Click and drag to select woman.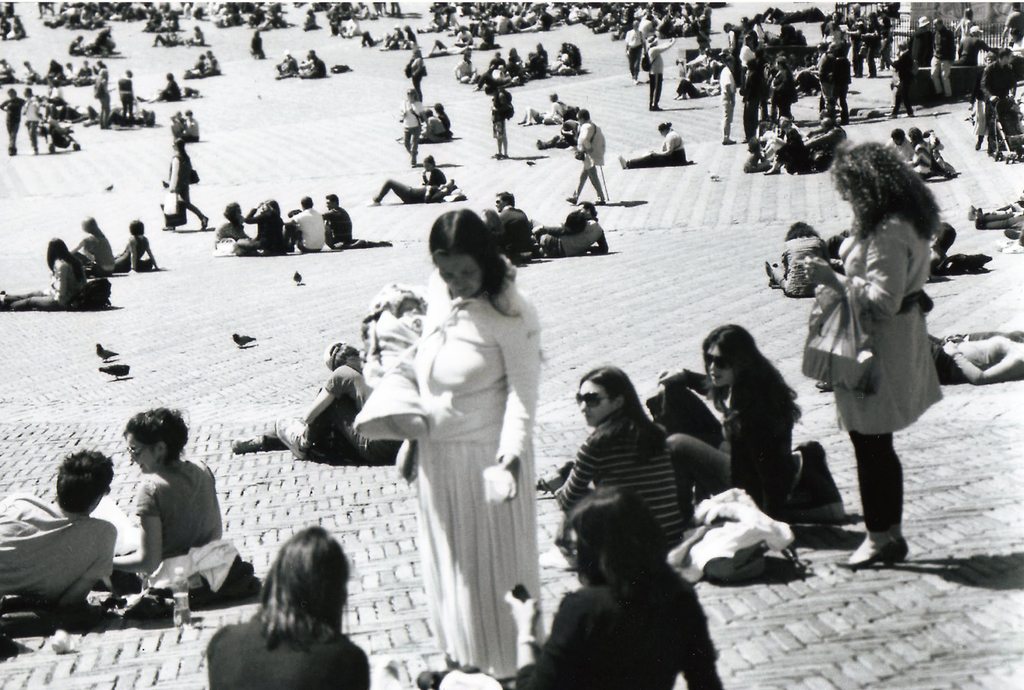
Selection: [x1=413, y1=489, x2=729, y2=689].
